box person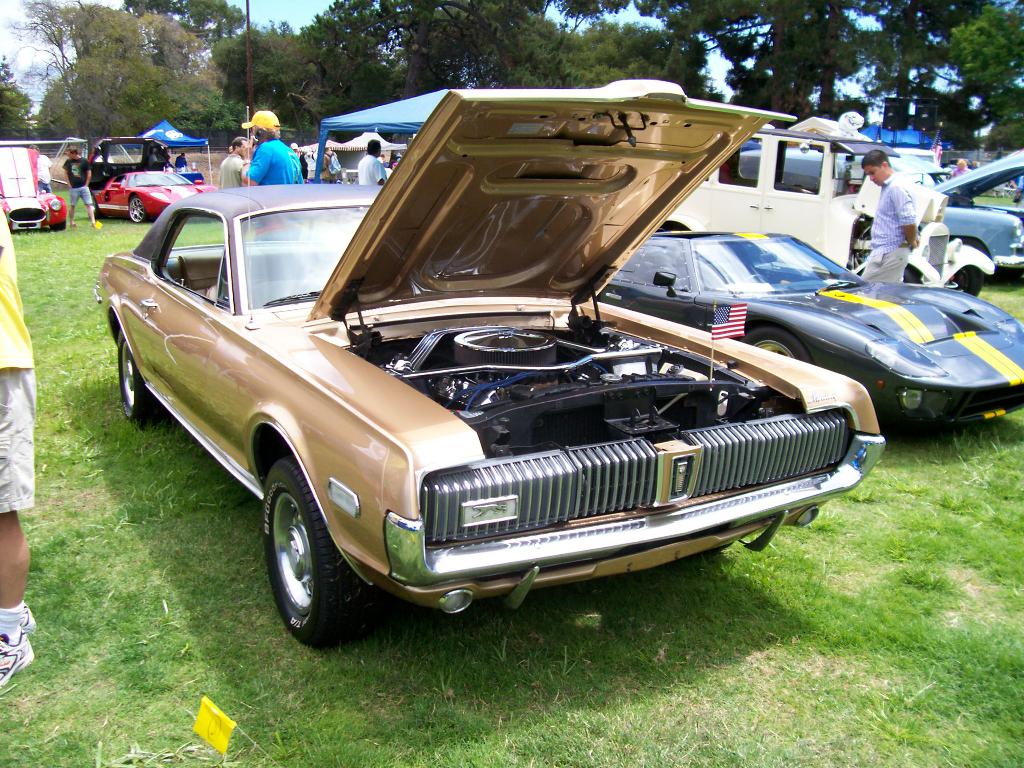
Rect(29, 142, 55, 188)
